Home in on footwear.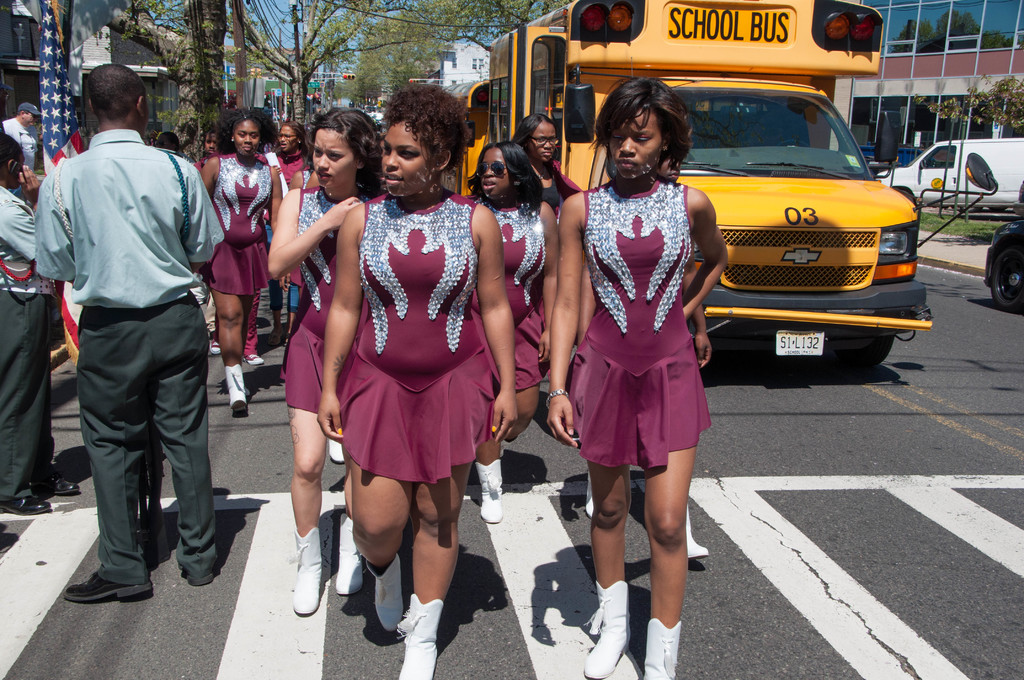
Homed in at pyautogui.locateOnScreen(1, 494, 54, 515).
